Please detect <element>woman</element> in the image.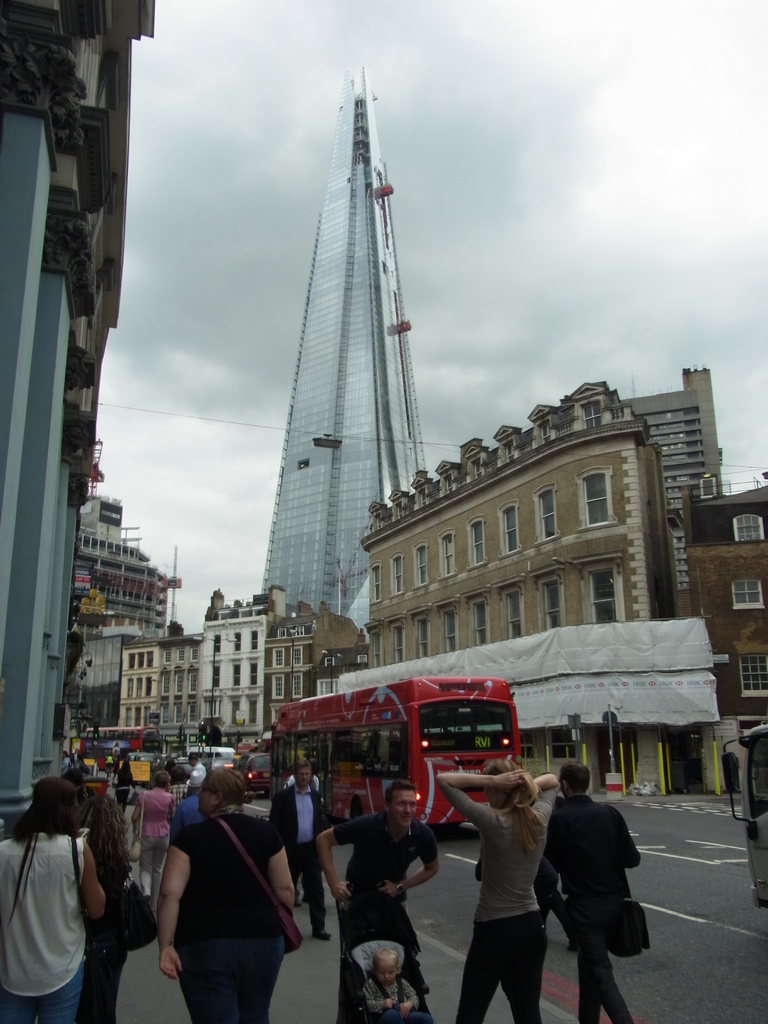
[left=145, top=756, right=310, bottom=1022].
